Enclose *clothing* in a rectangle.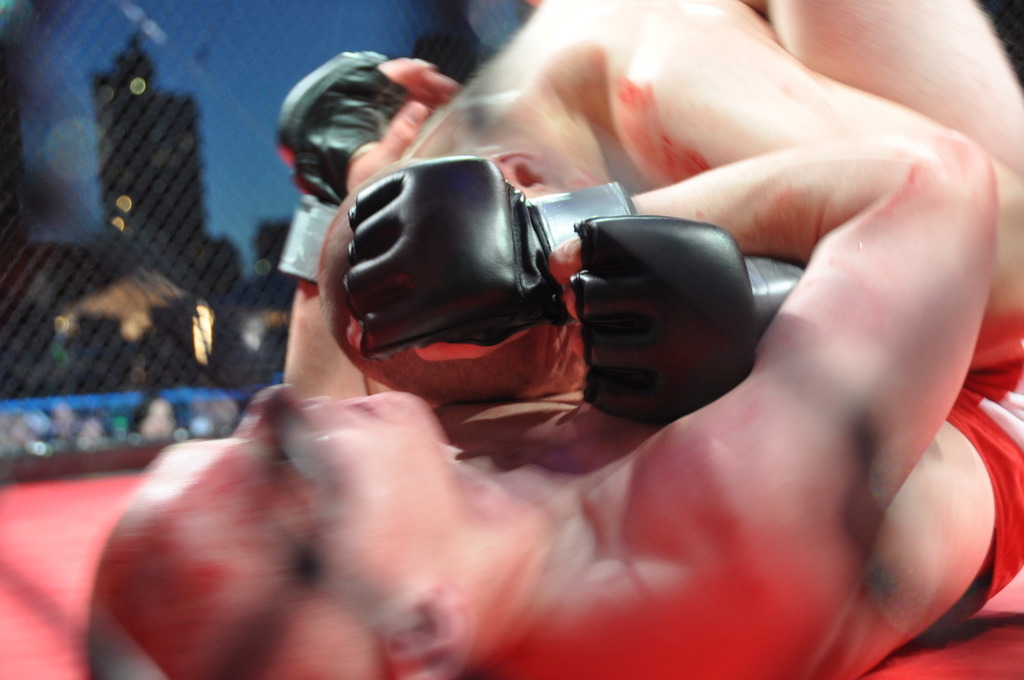
box=[945, 363, 1023, 628].
